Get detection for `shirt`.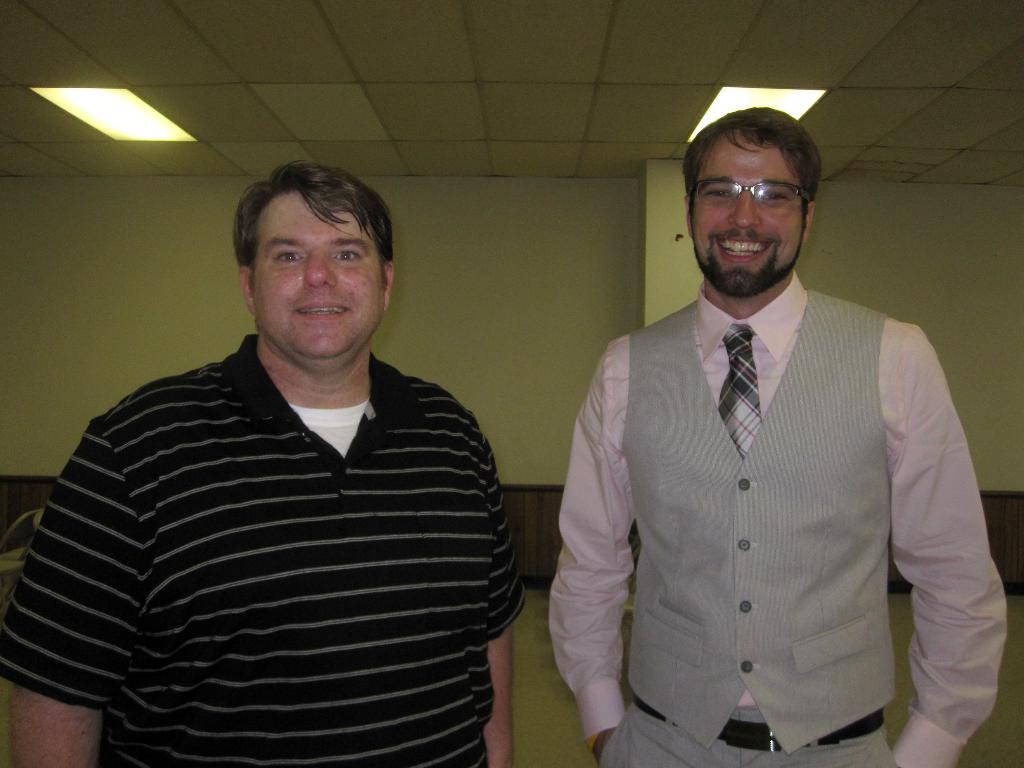
Detection: left=564, top=231, right=993, bottom=744.
